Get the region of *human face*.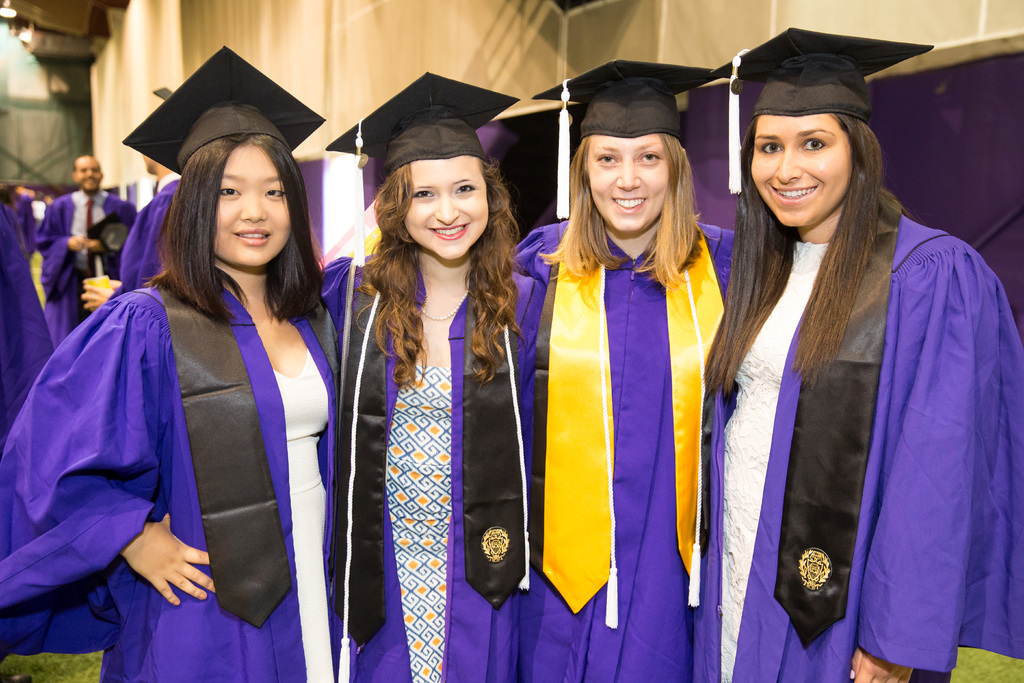
box=[74, 158, 103, 192].
